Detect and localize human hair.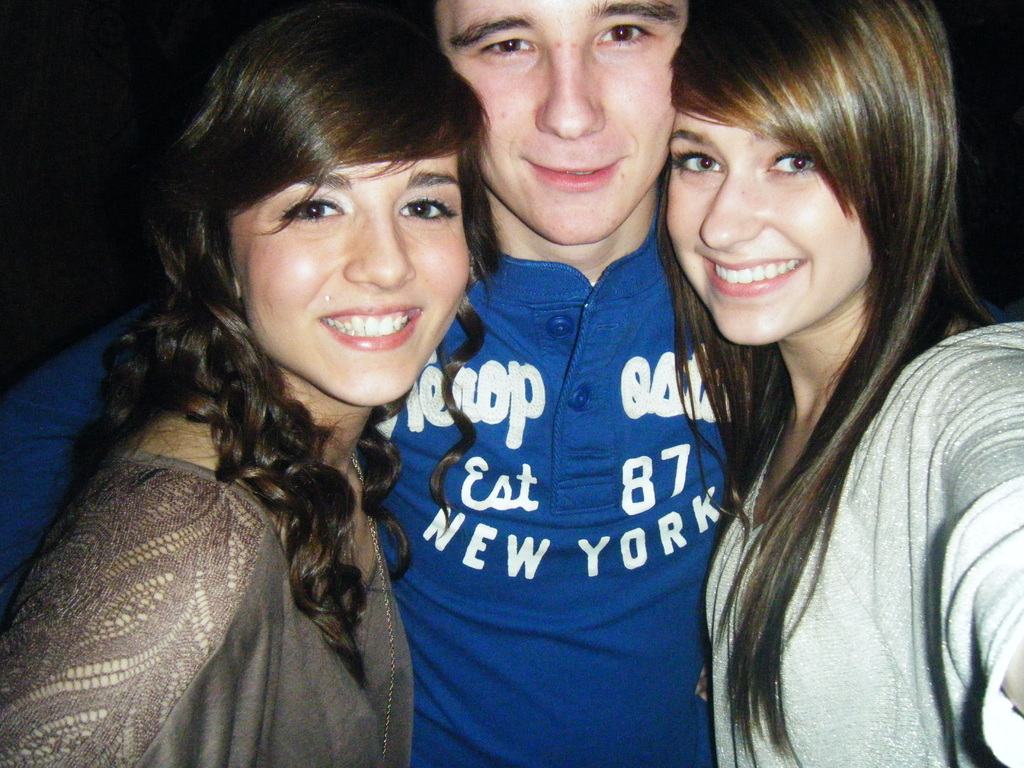
Localized at select_region(649, 0, 986, 767).
